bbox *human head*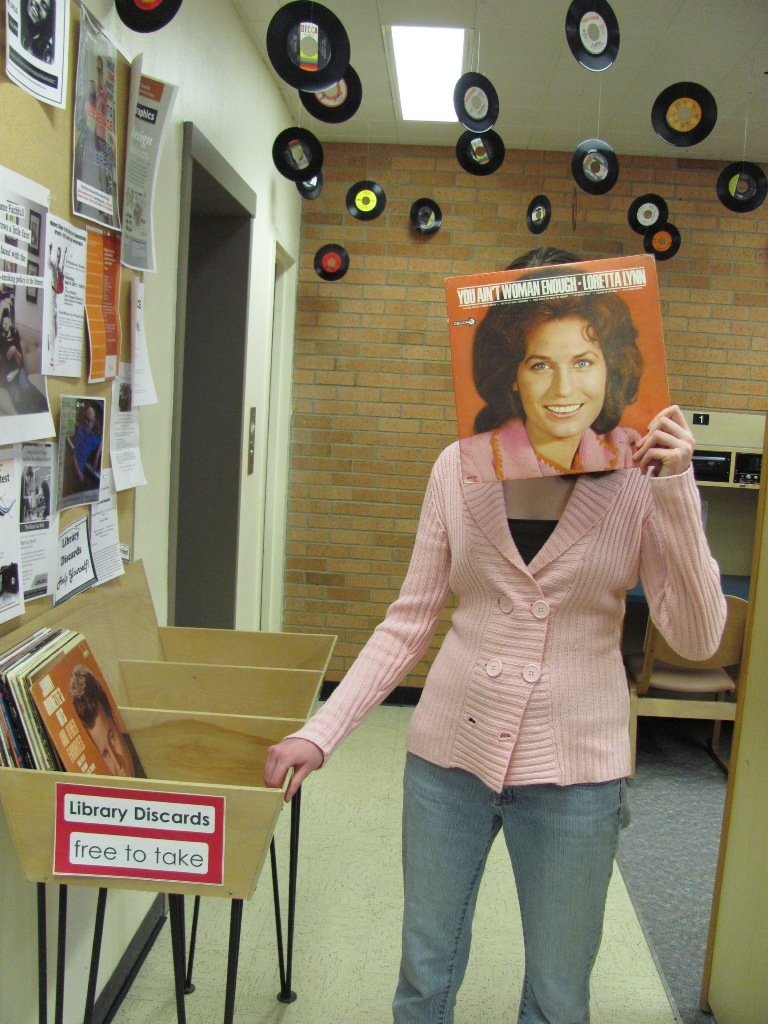
x1=67 y1=668 x2=138 y2=778
